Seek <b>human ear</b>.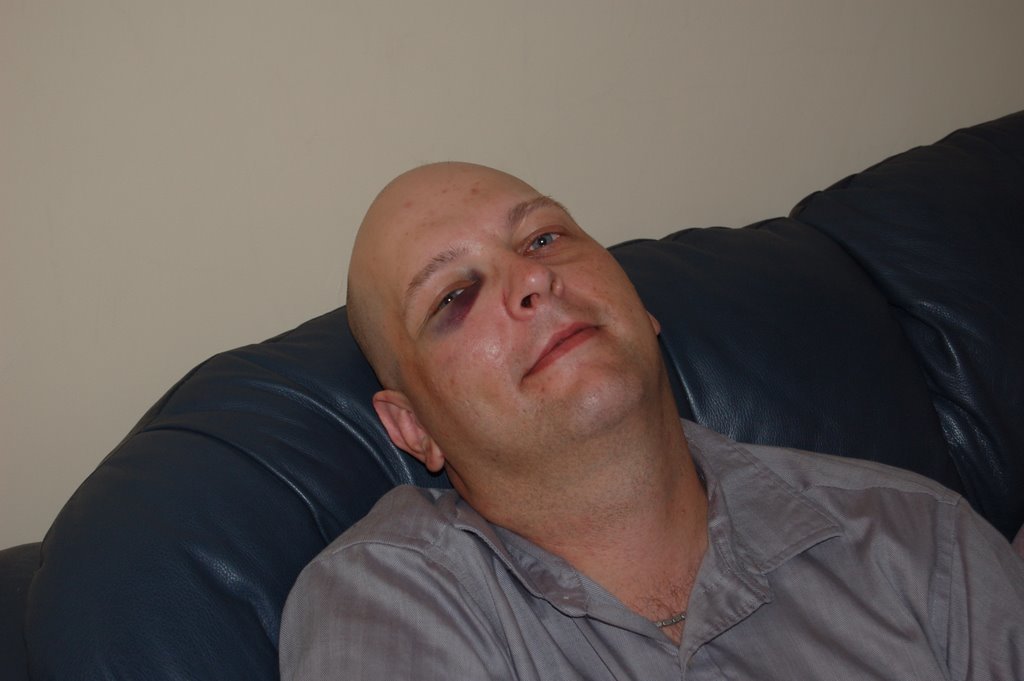
[left=647, top=309, right=662, bottom=335].
